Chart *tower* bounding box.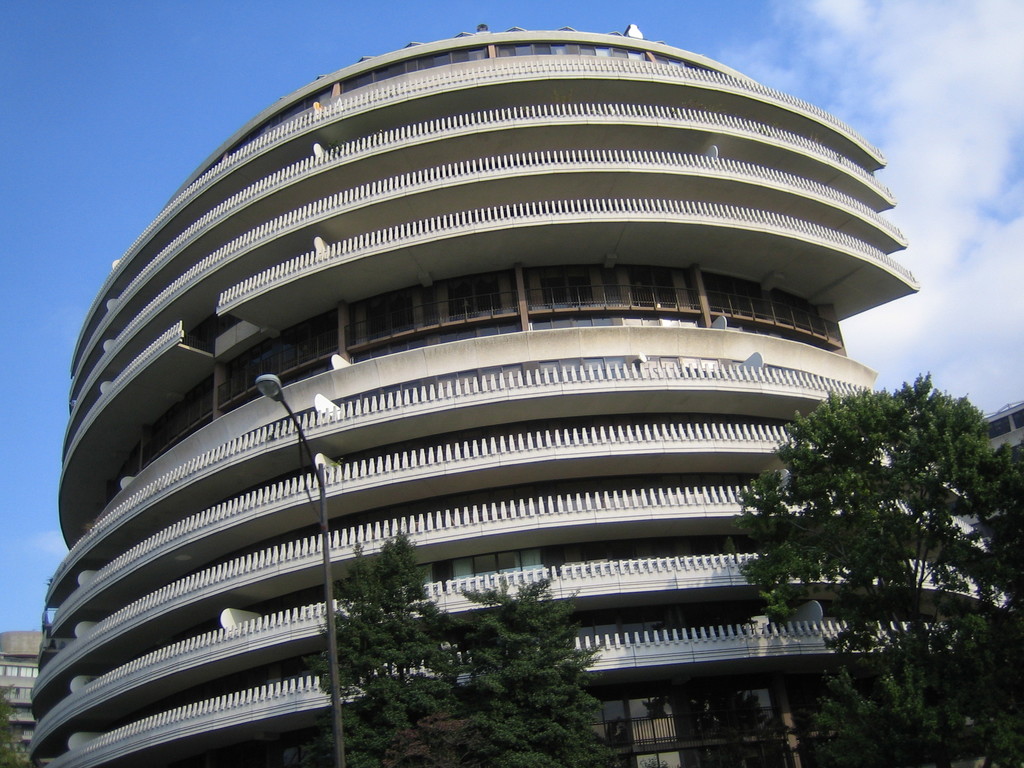
Charted: <region>28, 20, 1019, 767</region>.
